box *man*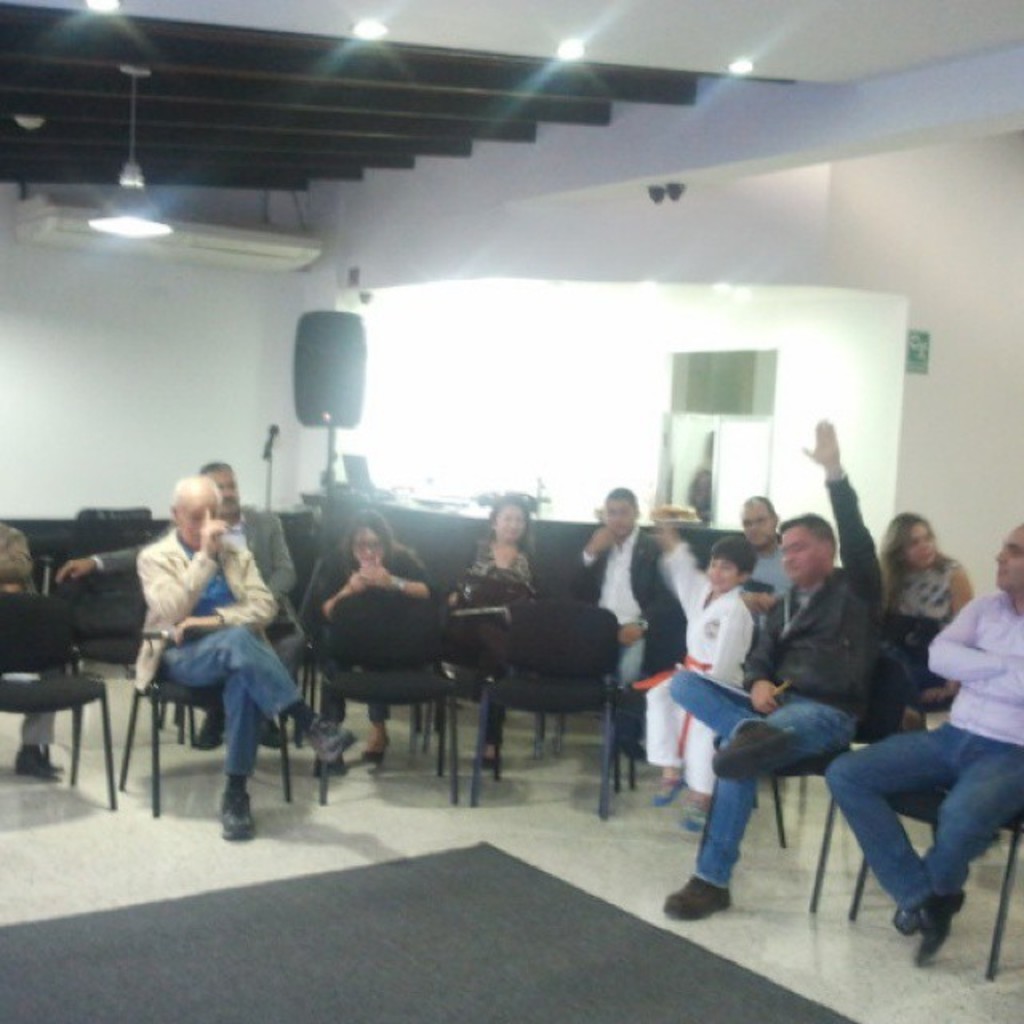
locate(731, 491, 794, 618)
